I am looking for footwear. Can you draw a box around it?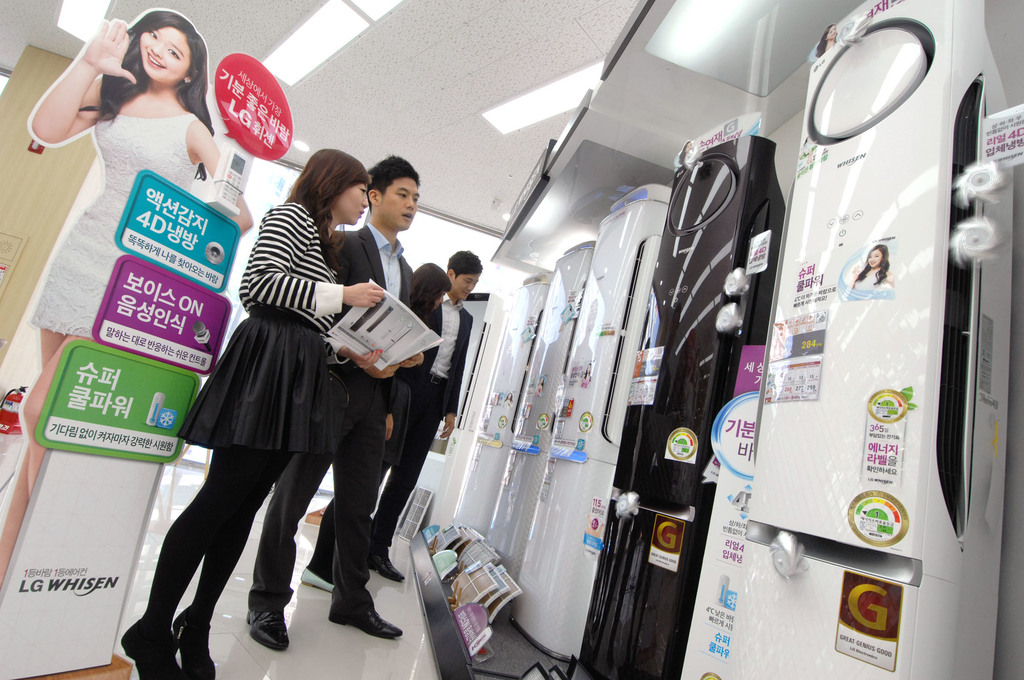
Sure, the bounding box is 361,544,407,588.
